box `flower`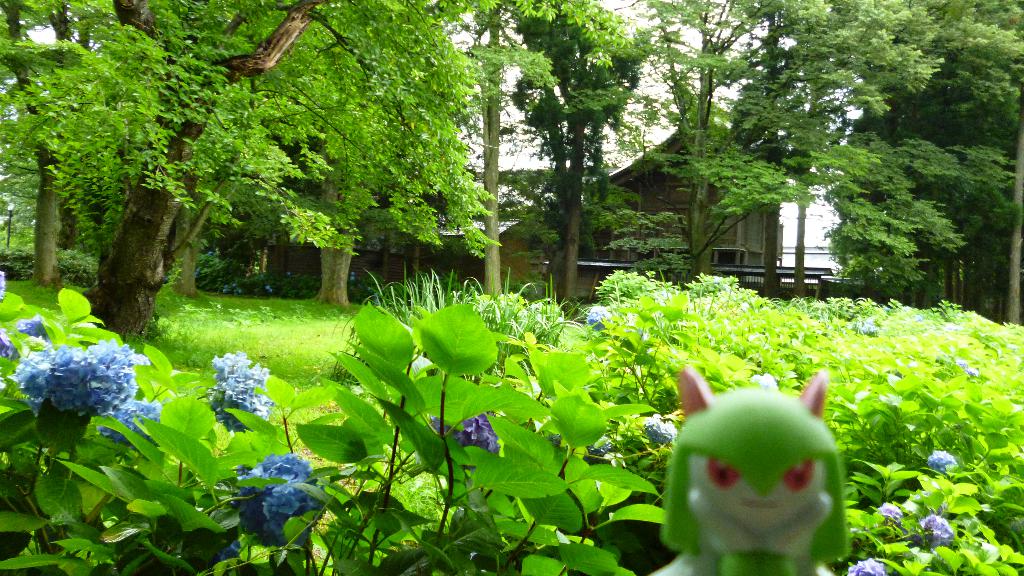
locate(751, 372, 780, 389)
